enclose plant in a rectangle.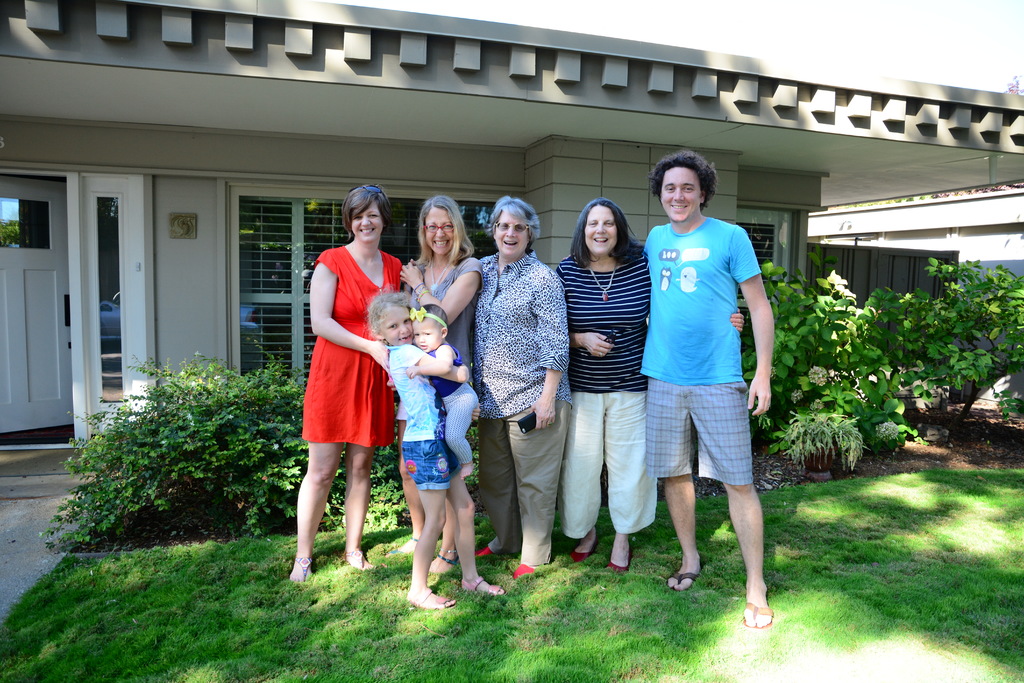
[left=23, top=331, right=420, bottom=553].
